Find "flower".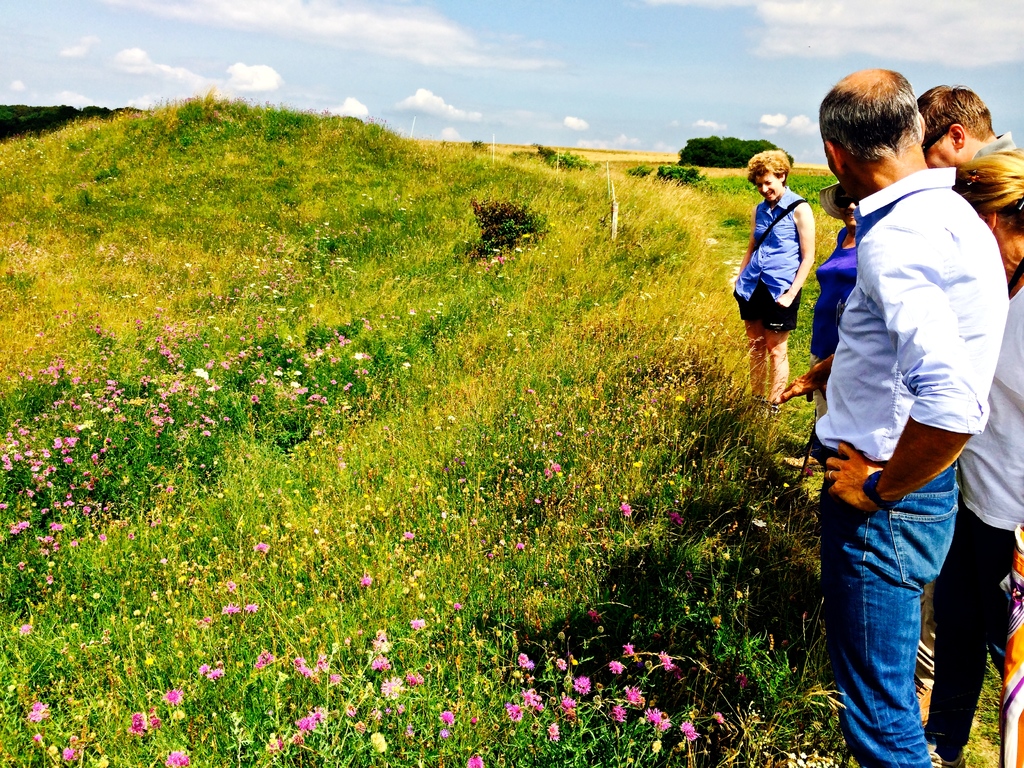
bbox=[680, 720, 694, 741].
